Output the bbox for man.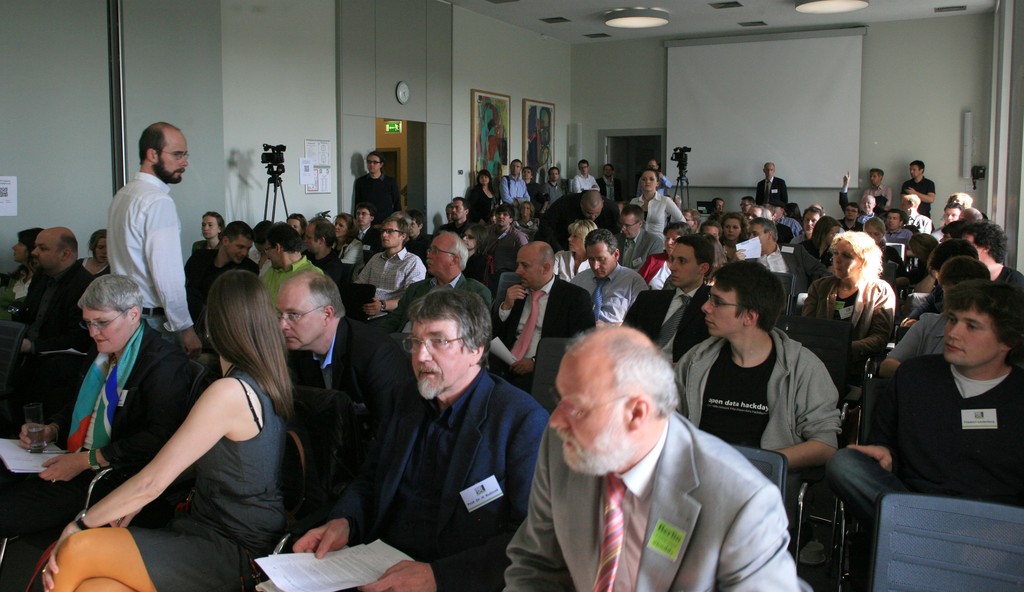
{"left": 756, "top": 161, "right": 788, "bottom": 208}.
